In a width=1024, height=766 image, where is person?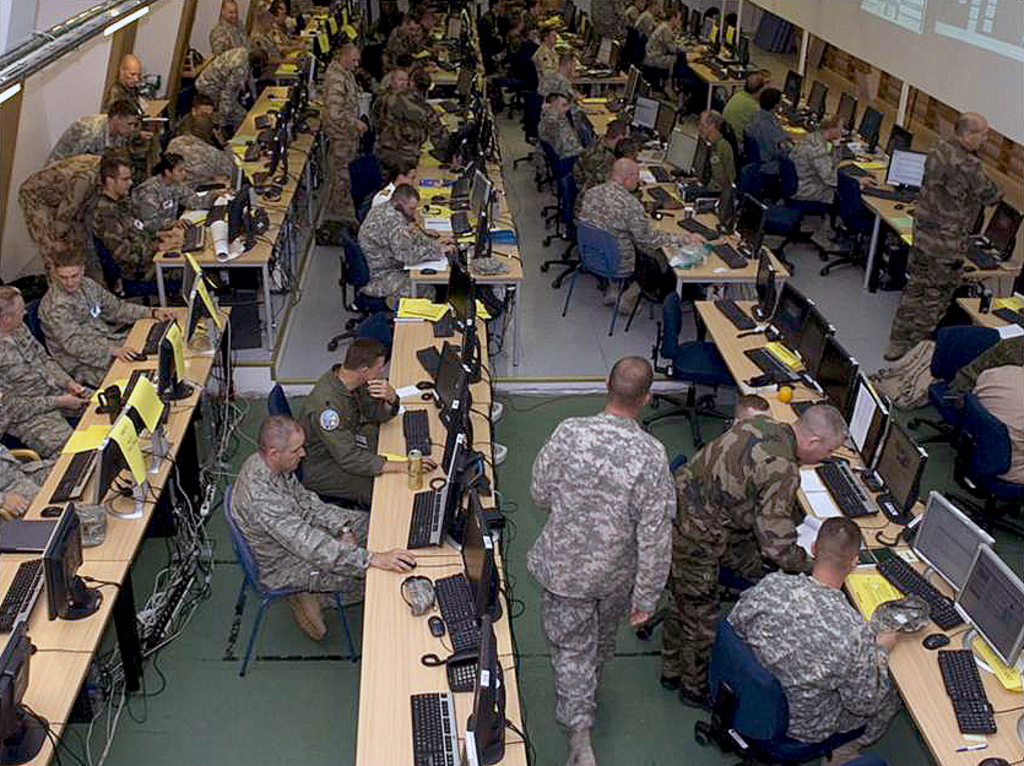
(left=574, top=123, right=629, bottom=185).
